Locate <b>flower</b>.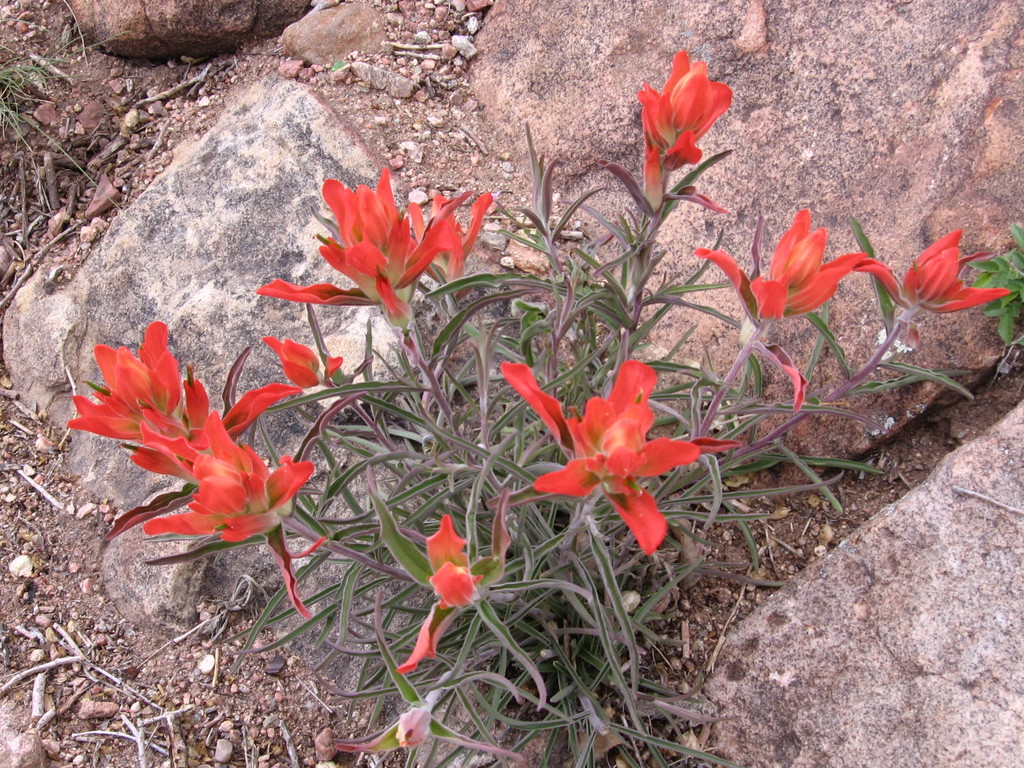
Bounding box: x1=107, y1=387, x2=313, y2=557.
